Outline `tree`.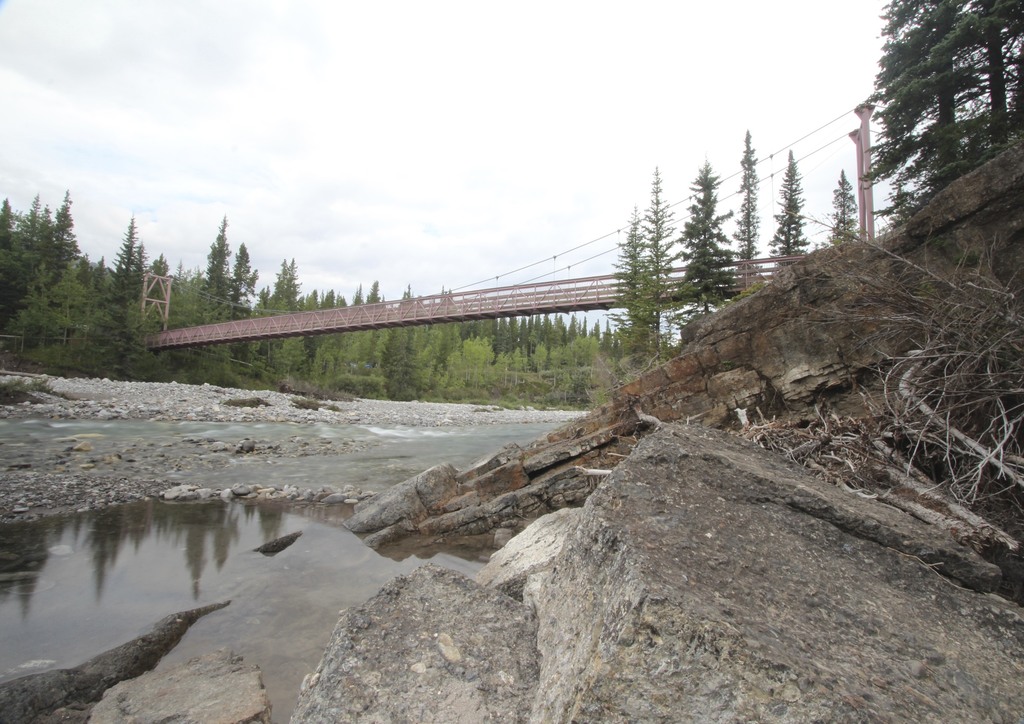
Outline: [735, 133, 760, 289].
